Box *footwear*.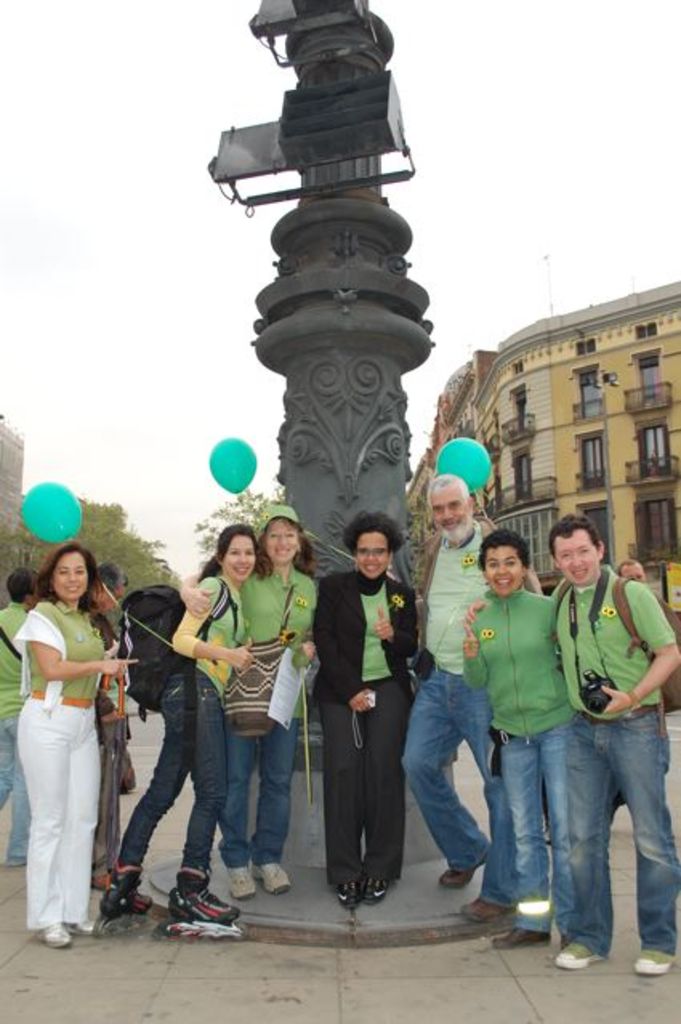
<region>364, 878, 388, 904</region>.
